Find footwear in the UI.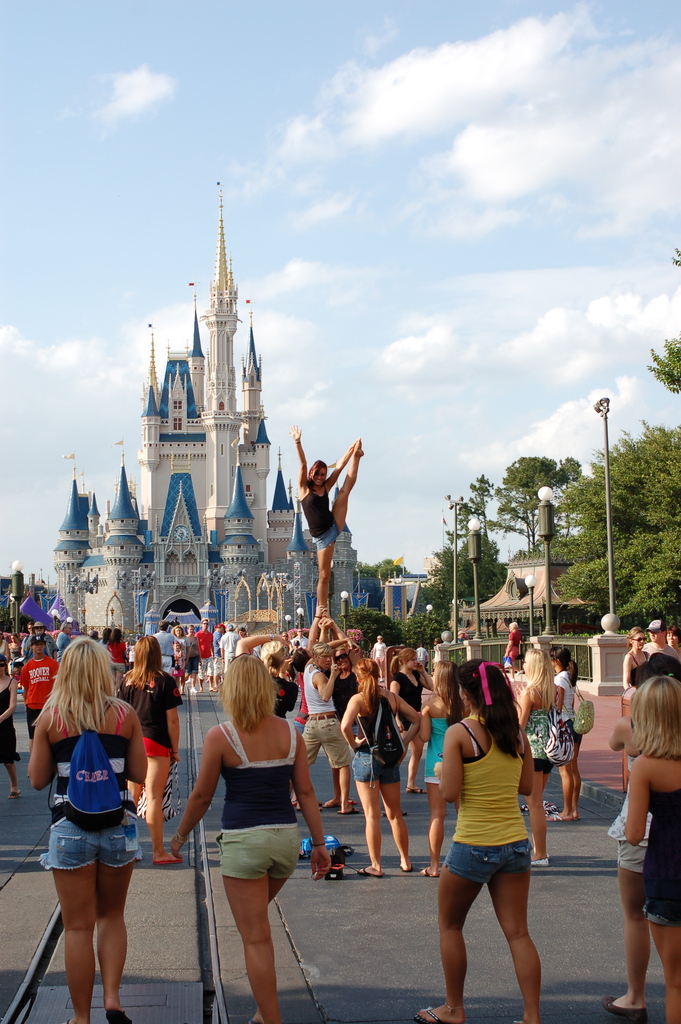
UI element at bbox(7, 787, 25, 801).
